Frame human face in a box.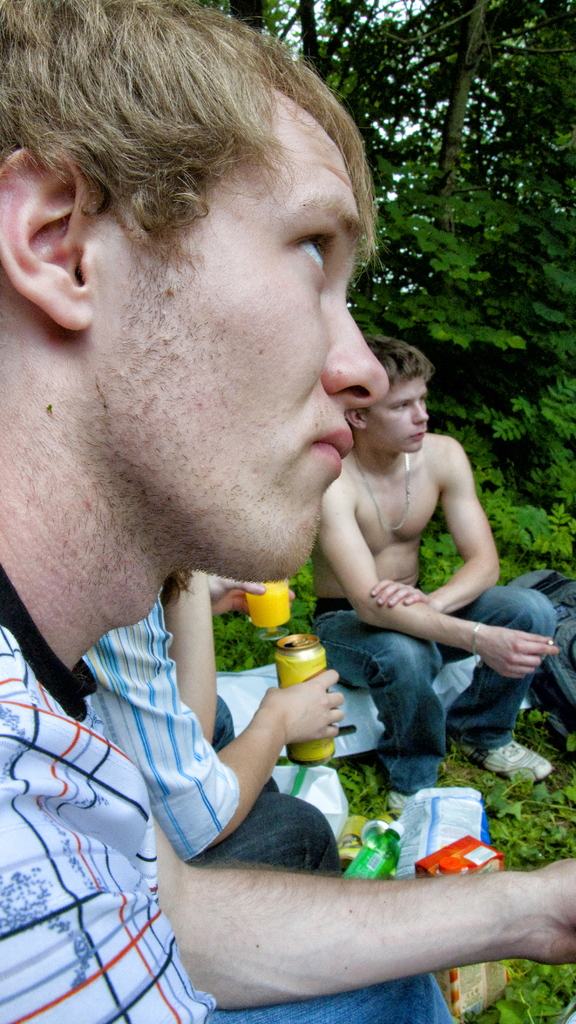
<region>93, 108, 389, 573</region>.
